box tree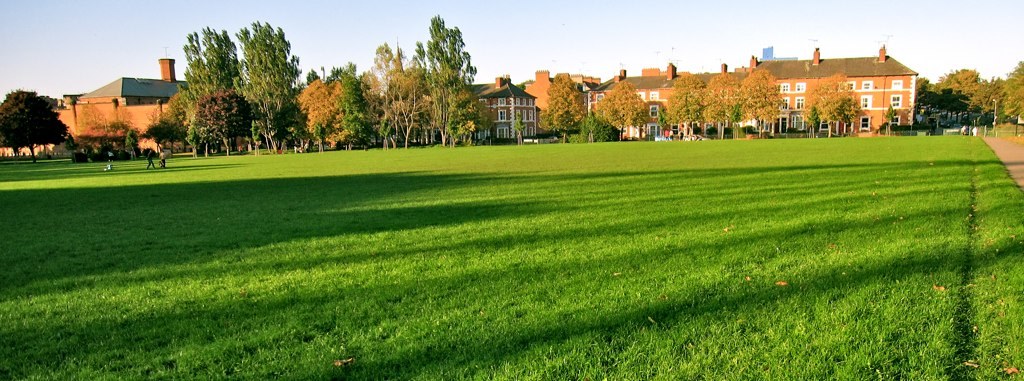
(left=126, top=135, right=137, bottom=150)
